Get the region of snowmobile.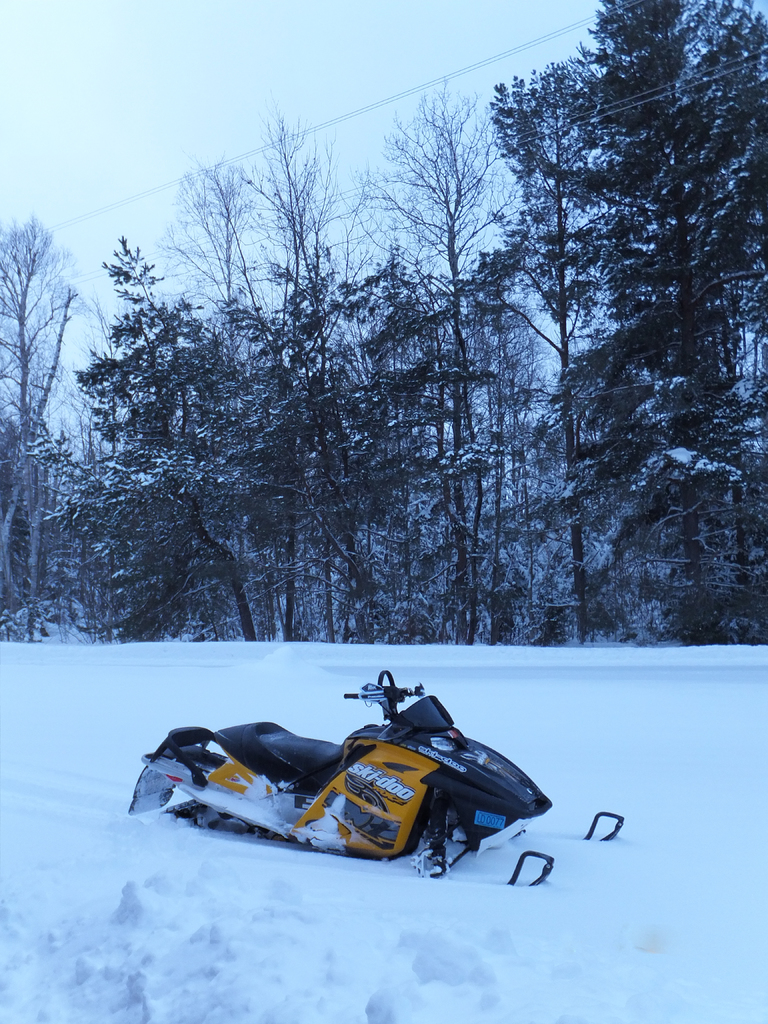
[left=125, top=668, right=625, bottom=887].
